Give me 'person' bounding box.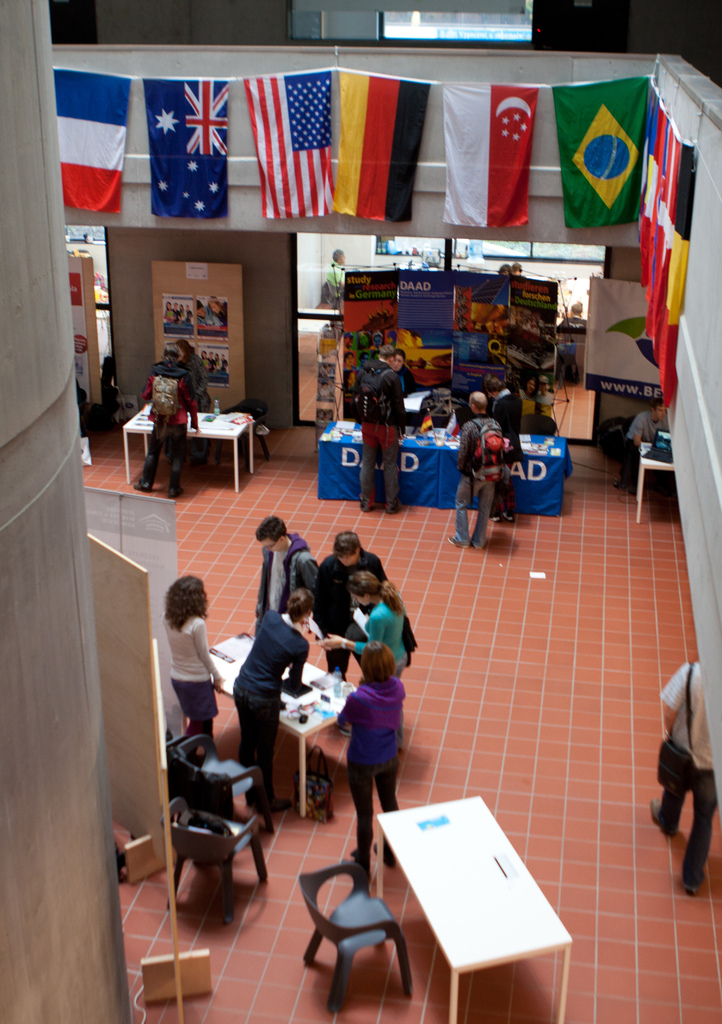
box(350, 339, 404, 514).
